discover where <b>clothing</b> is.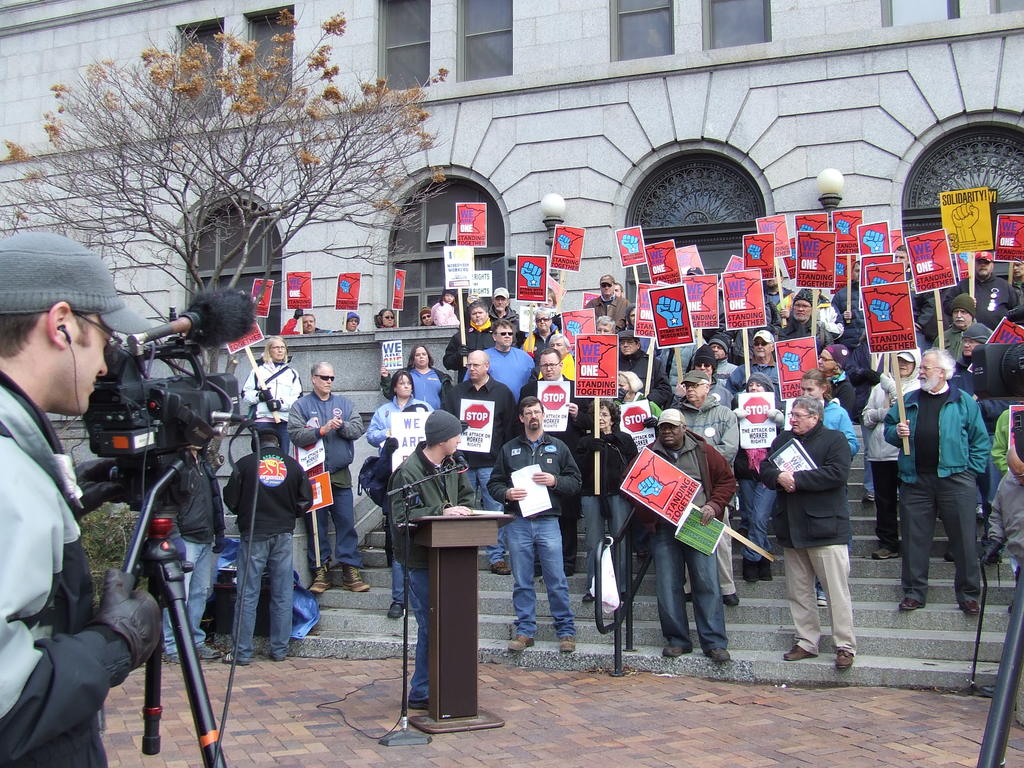
Discovered at rect(783, 310, 826, 348).
